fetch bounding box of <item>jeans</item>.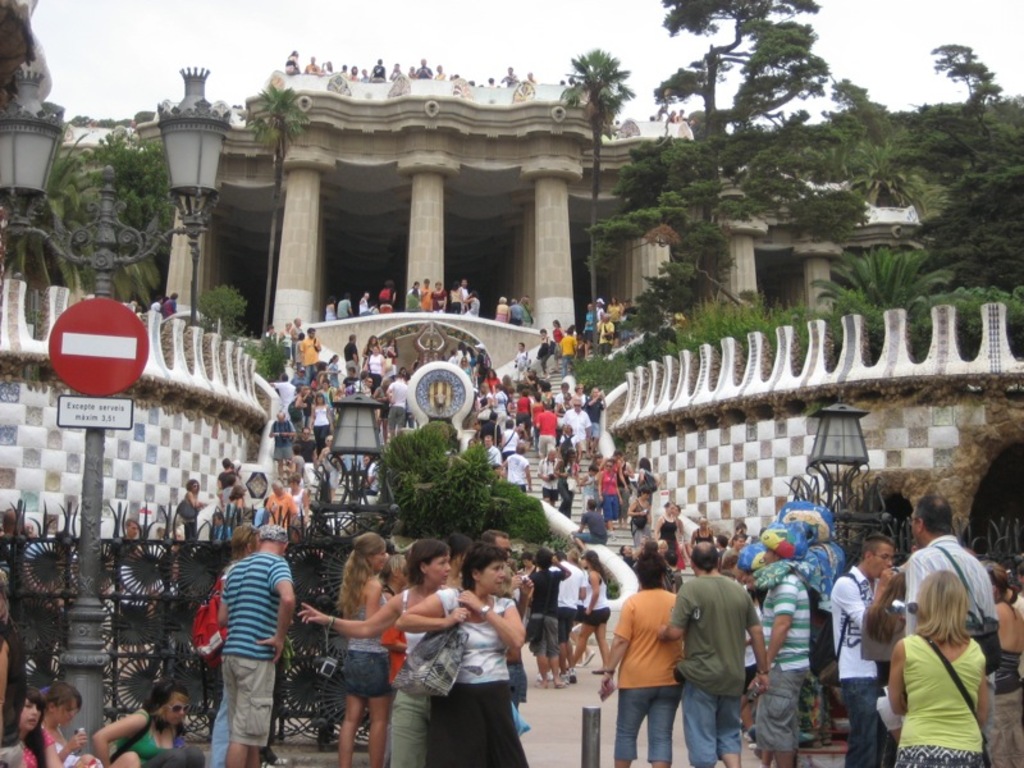
Bbox: locate(324, 653, 402, 756).
